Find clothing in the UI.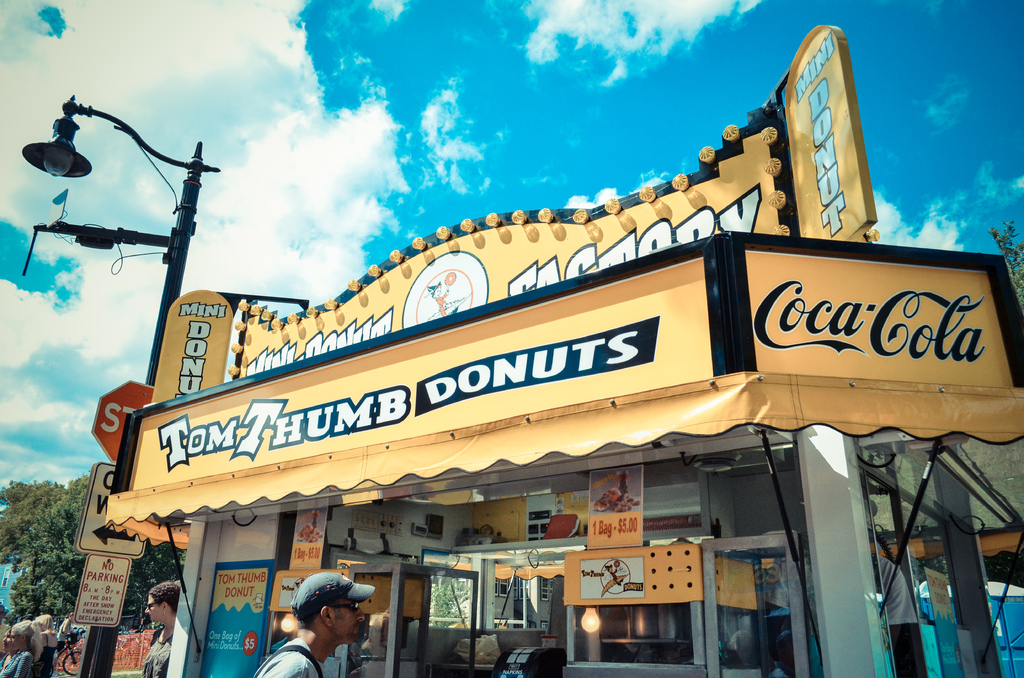
UI element at bbox=(253, 634, 327, 677).
